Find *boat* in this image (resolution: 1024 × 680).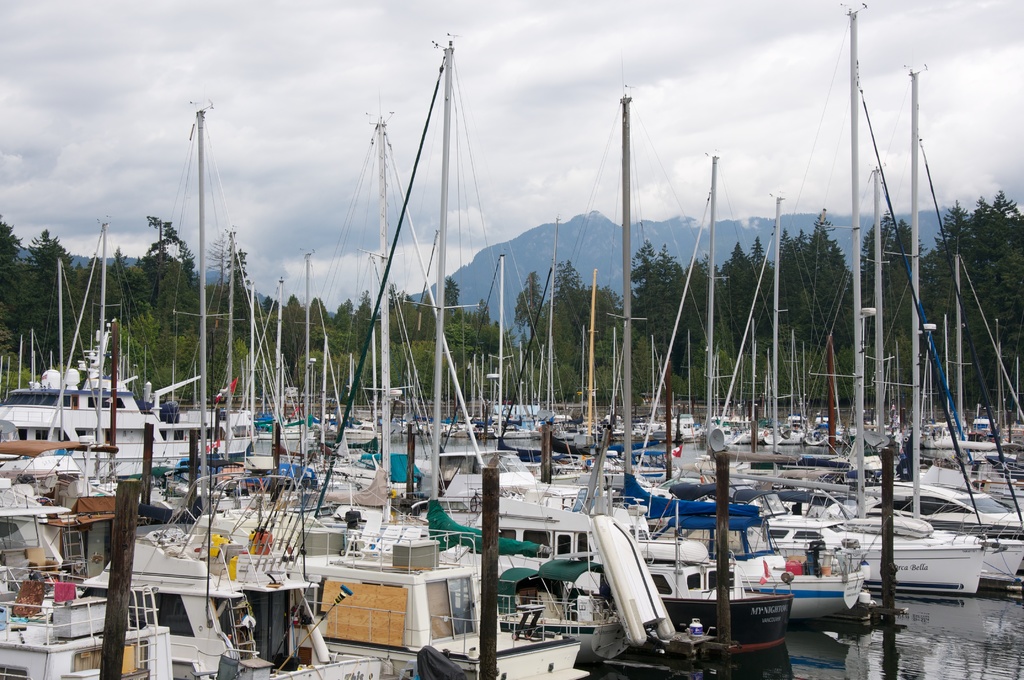
select_region(665, 14, 1006, 606).
